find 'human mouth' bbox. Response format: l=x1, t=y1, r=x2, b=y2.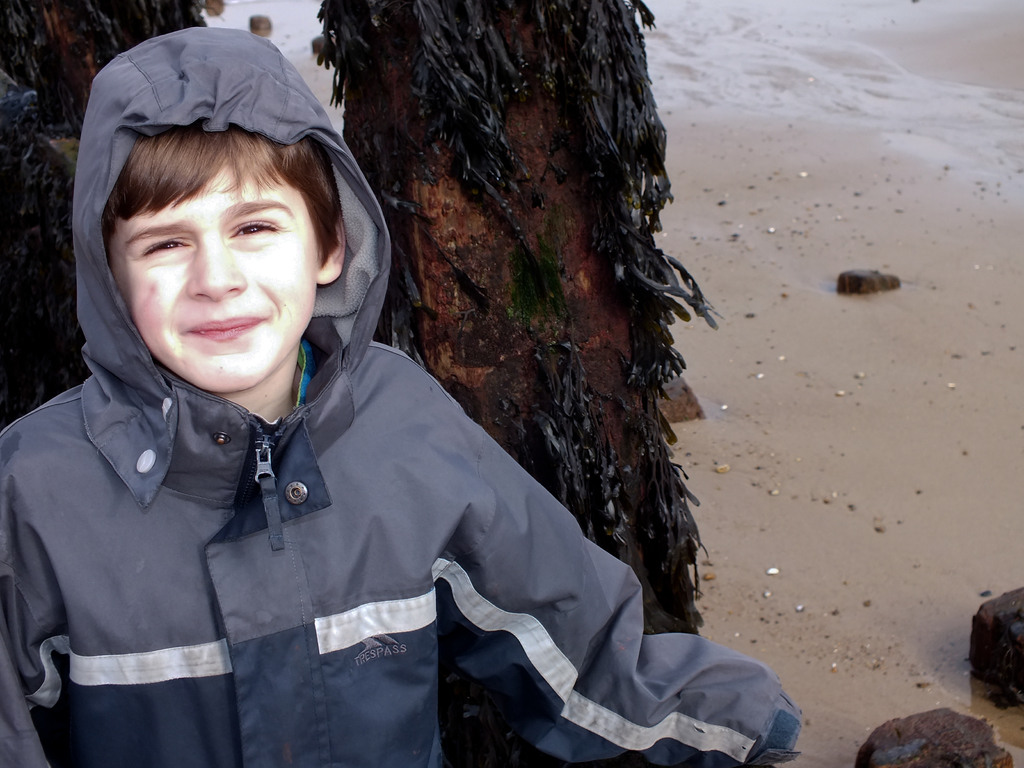
l=193, t=315, r=261, b=342.
